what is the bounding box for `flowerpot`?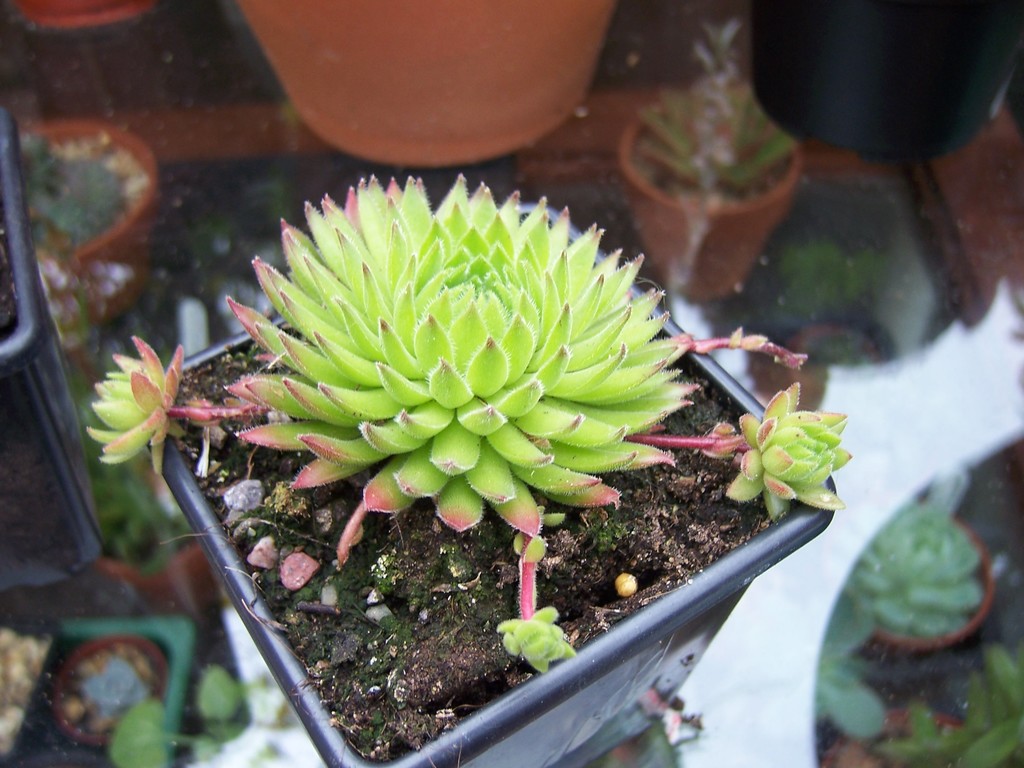
(847, 501, 997, 648).
